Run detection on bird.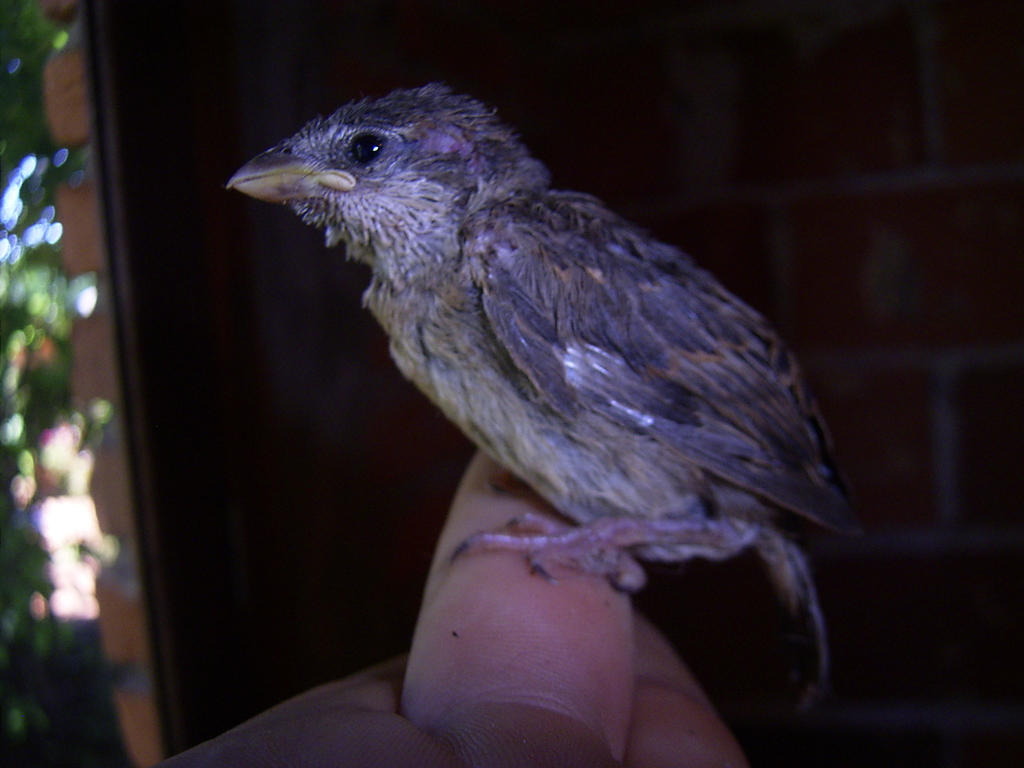
Result: region(211, 83, 852, 621).
